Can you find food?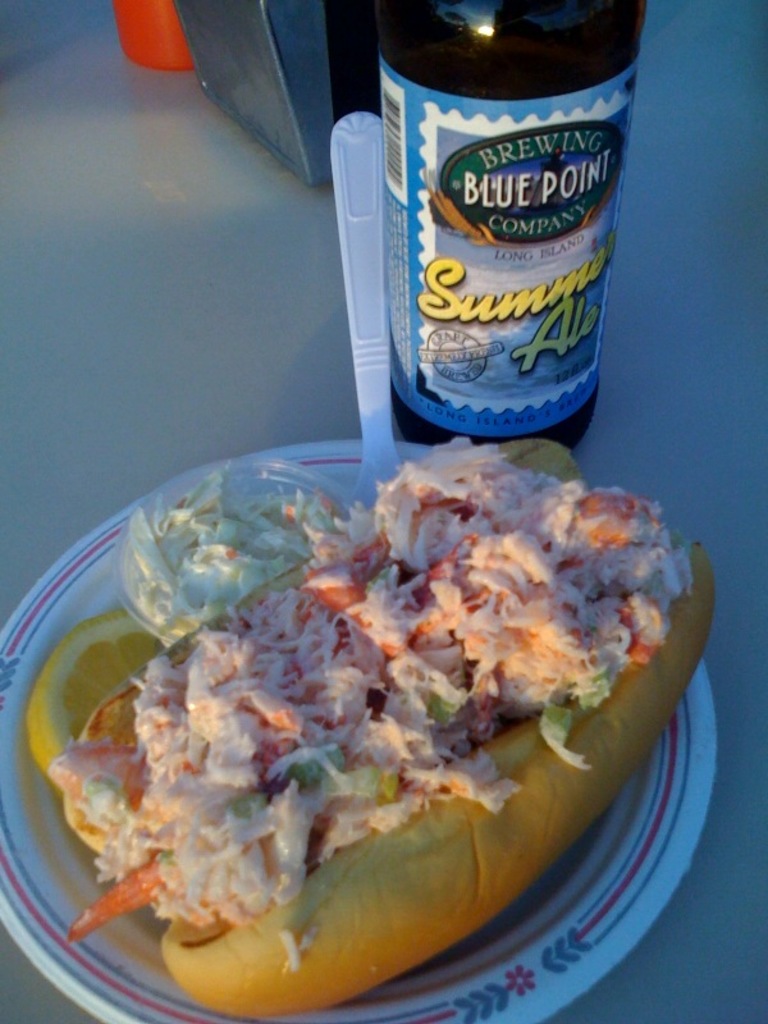
Yes, bounding box: <box>20,453,707,1015</box>.
